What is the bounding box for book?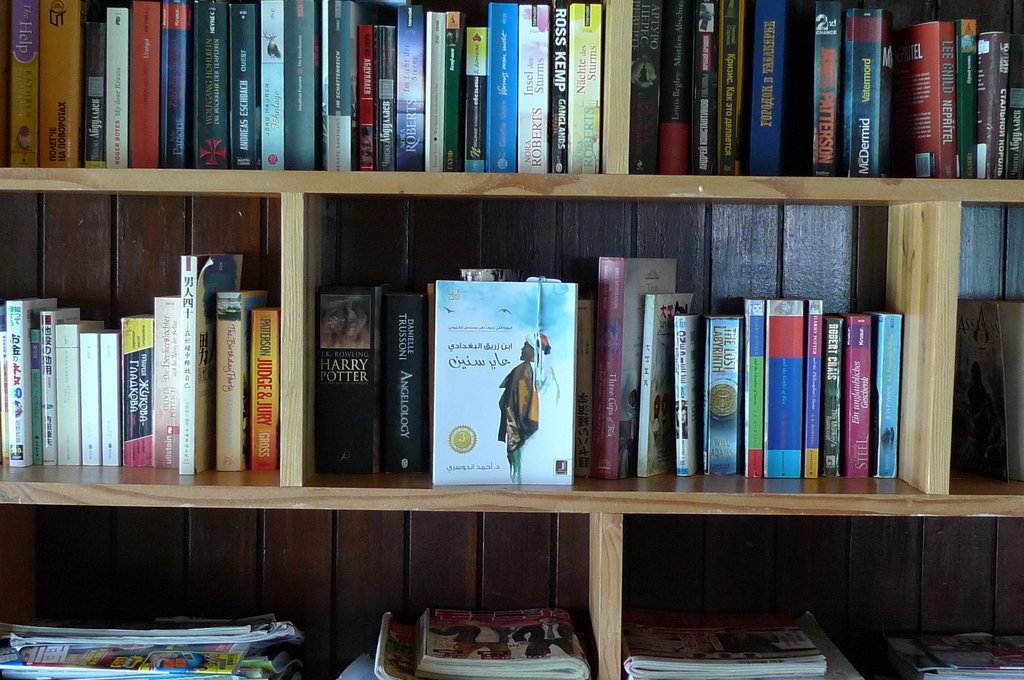
box=[964, 300, 1023, 480].
